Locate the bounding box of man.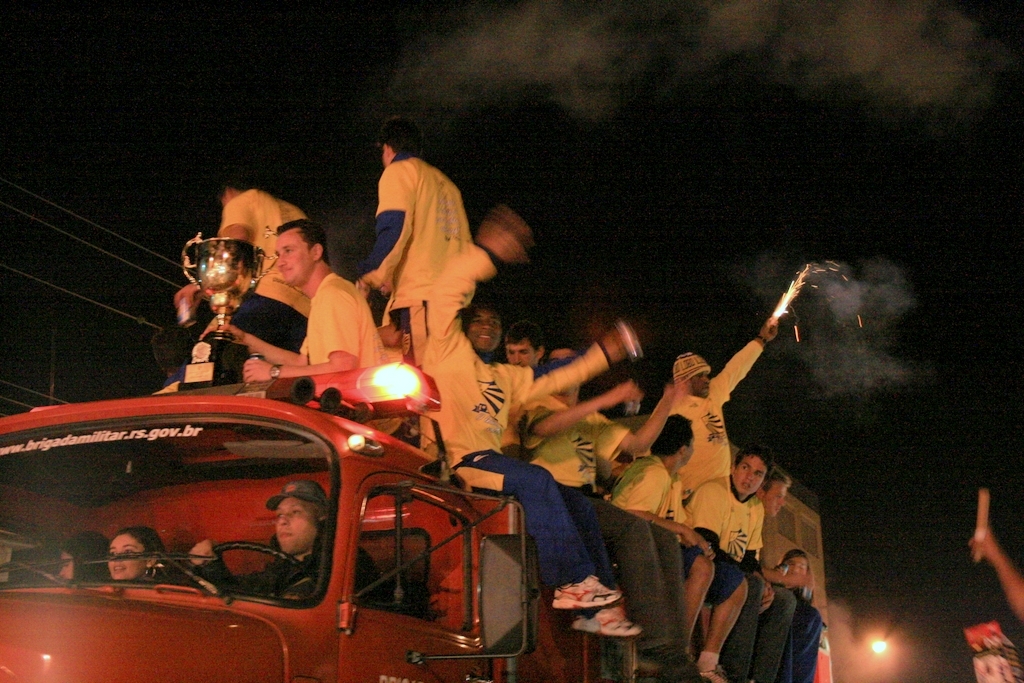
Bounding box: box=[174, 169, 313, 381].
